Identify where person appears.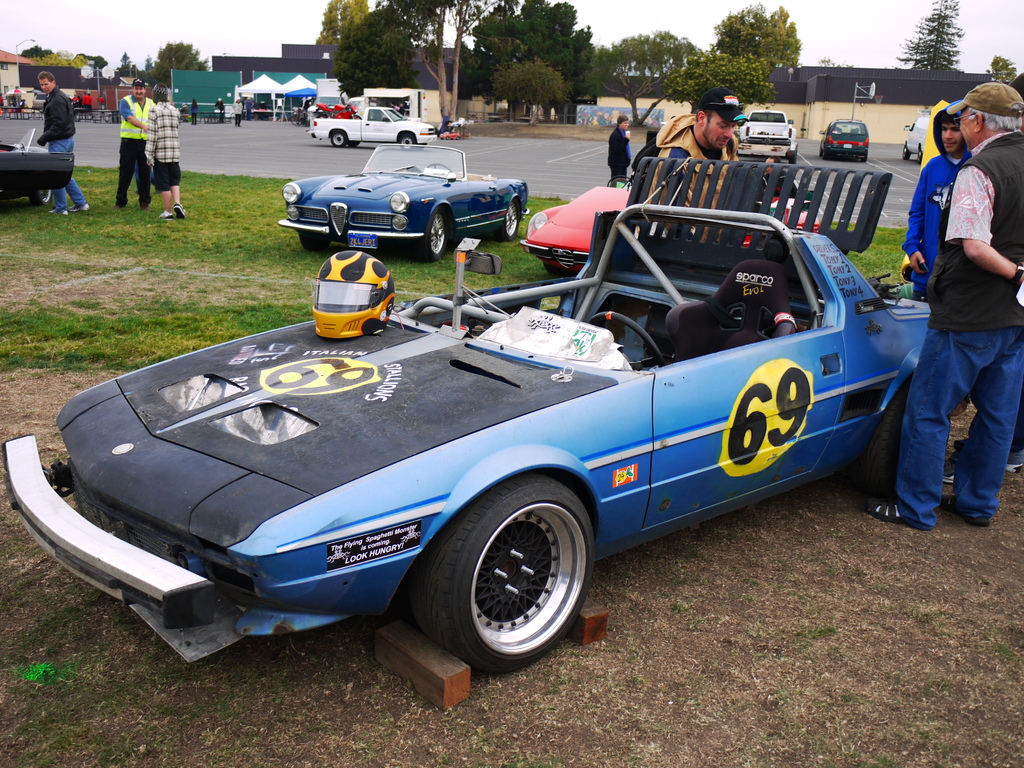
Appears at [900, 93, 970, 306].
